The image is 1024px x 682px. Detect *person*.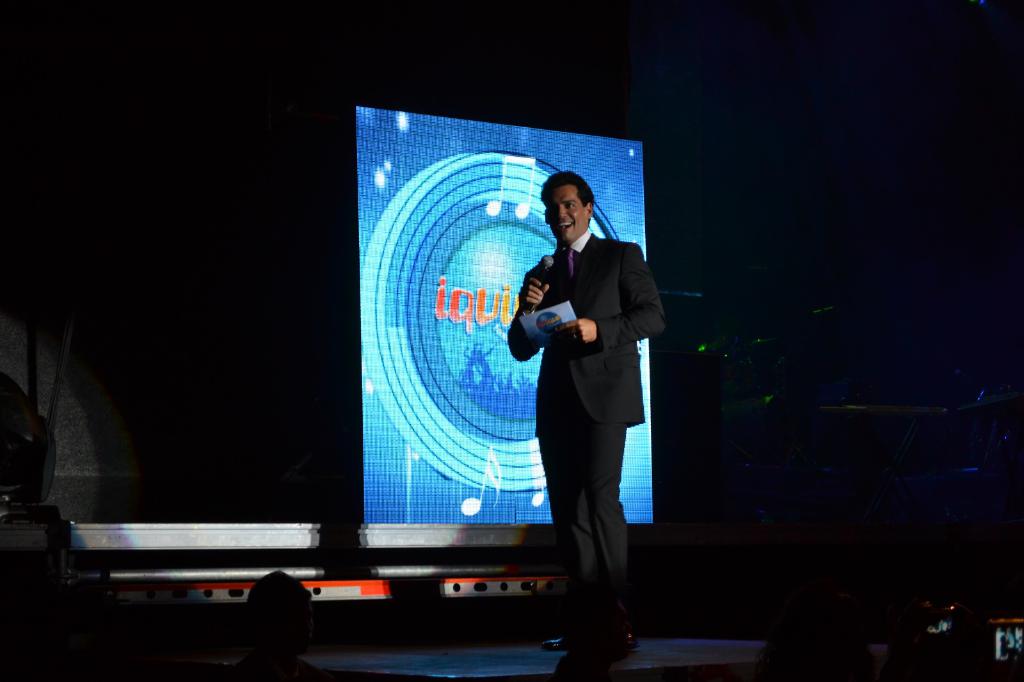
Detection: <box>746,573,884,681</box>.
